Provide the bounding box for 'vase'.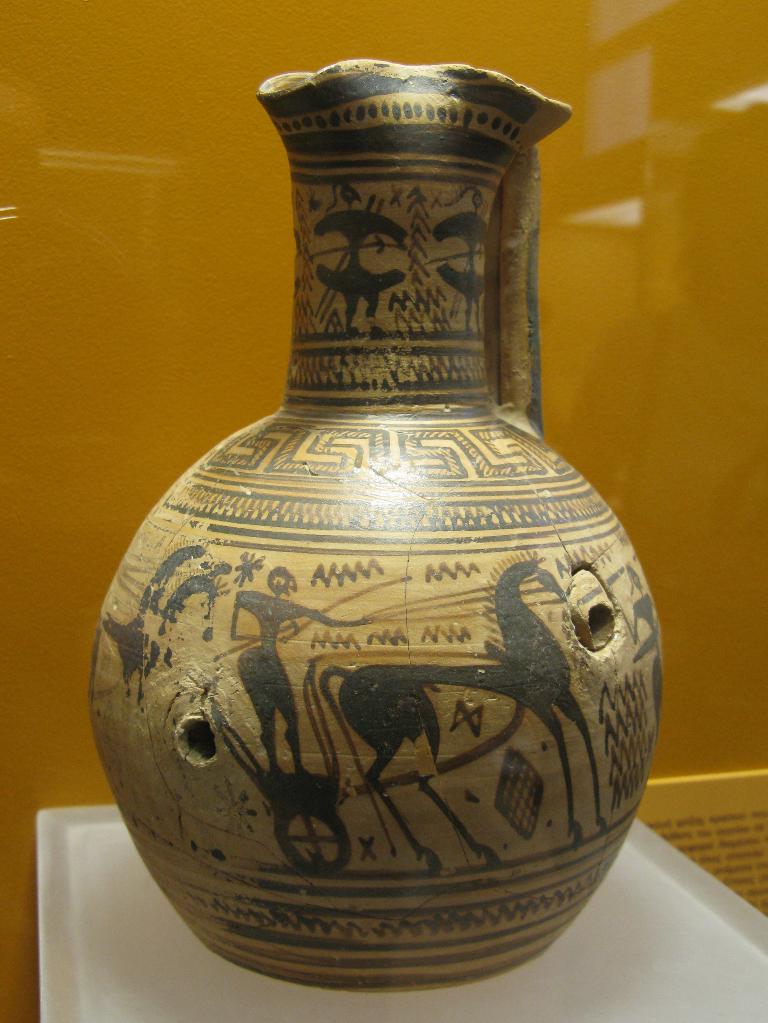
bbox=[86, 55, 663, 993].
